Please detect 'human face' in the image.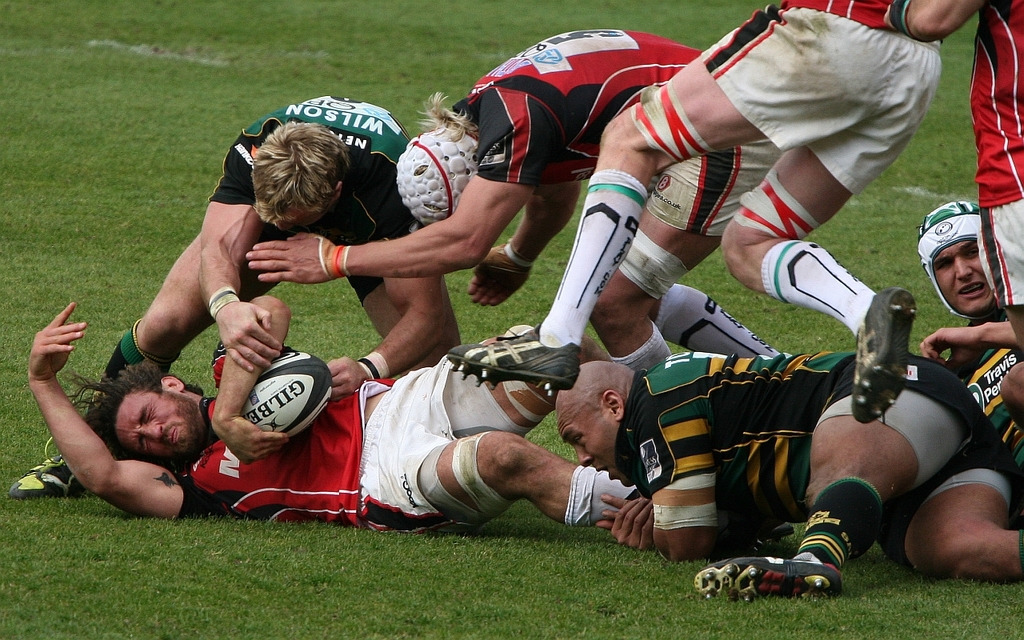
x1=559, y1=414, x2=630, y2=490.
